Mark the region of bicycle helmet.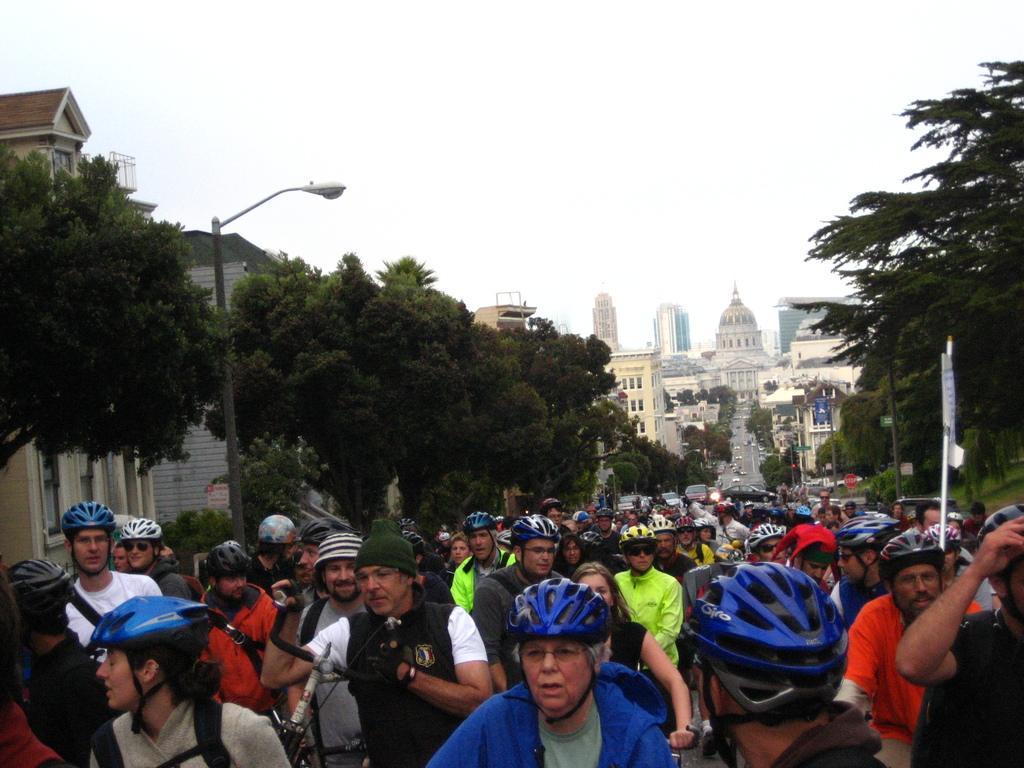
Region: 877,527,947,619.
